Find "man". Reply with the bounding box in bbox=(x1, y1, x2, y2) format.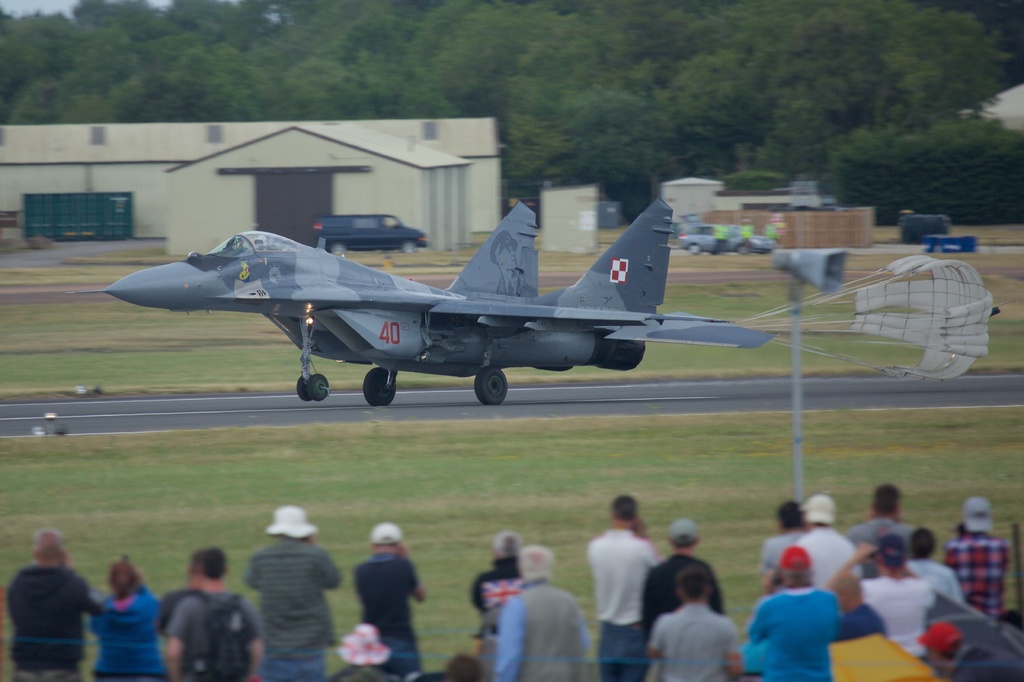
bbox=(3, 532, 102, 668).
